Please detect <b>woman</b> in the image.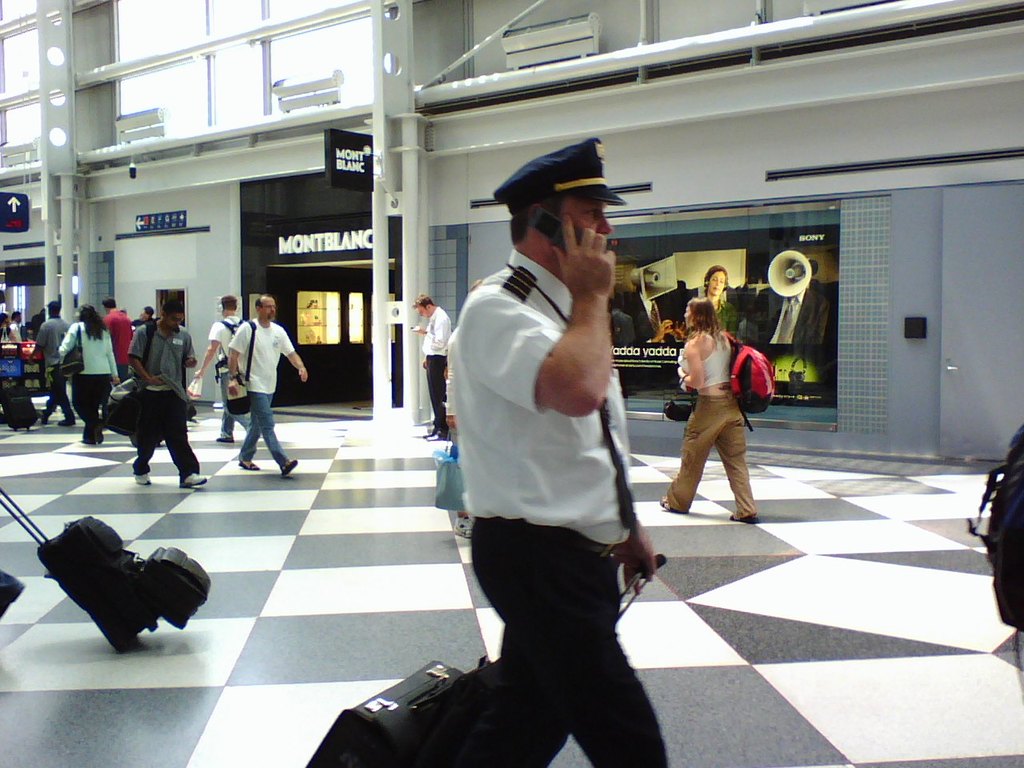
region(0, 311, 19, 352).
